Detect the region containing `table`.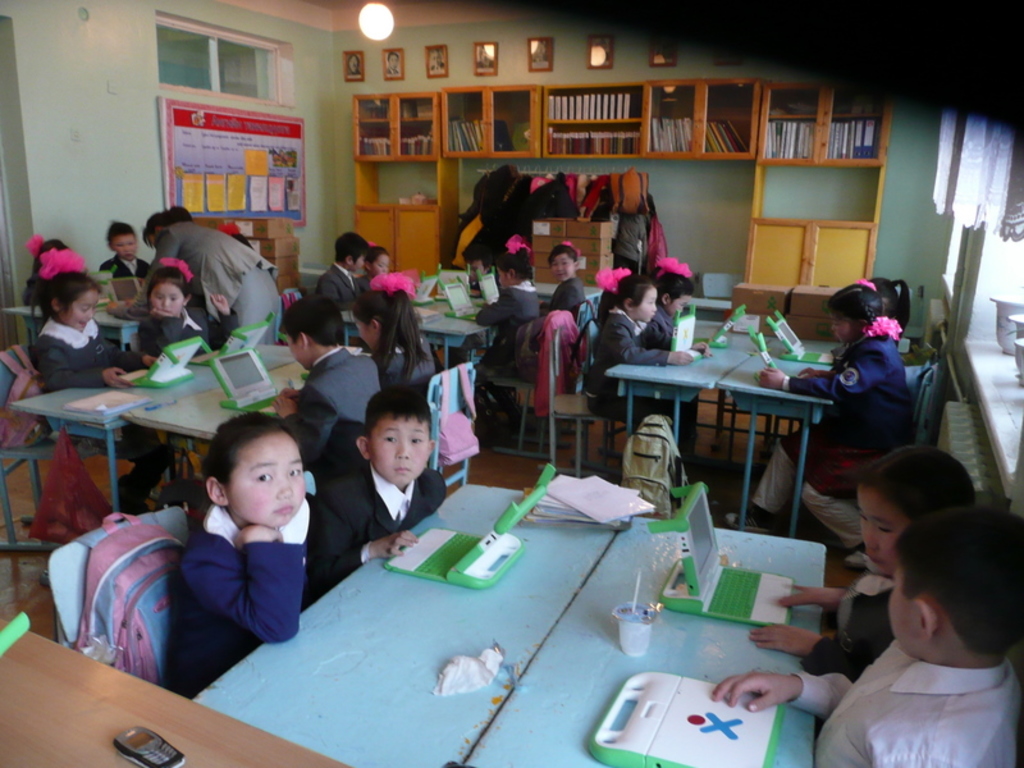
{"x1": 716, "y1": 337, "x2": 840, "y2": 535}.
